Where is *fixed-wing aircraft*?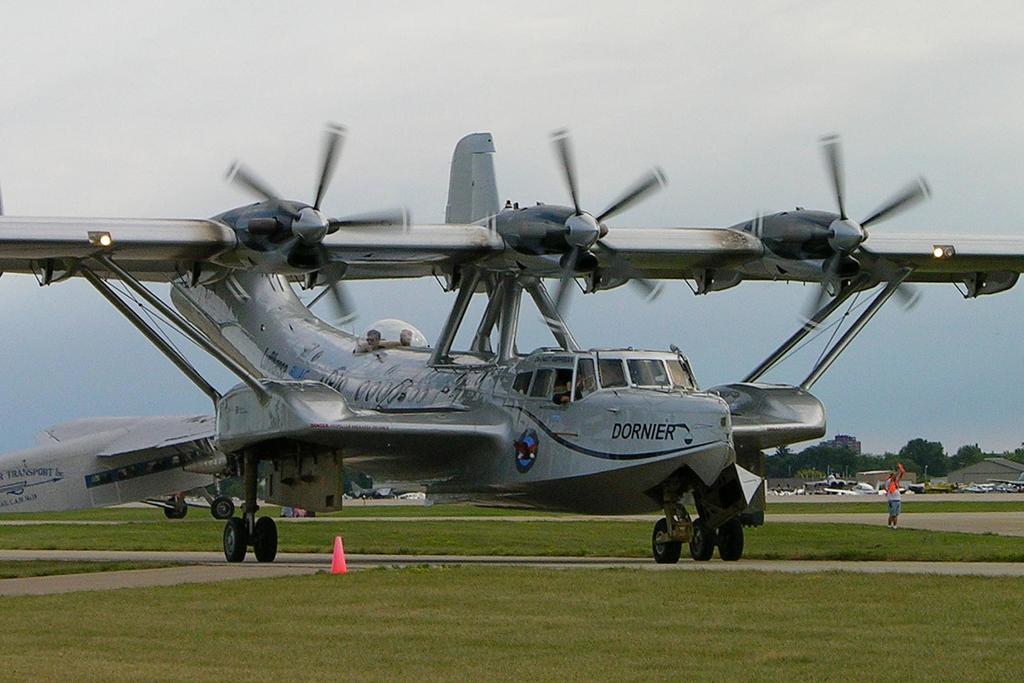
3 122 1023 561.
